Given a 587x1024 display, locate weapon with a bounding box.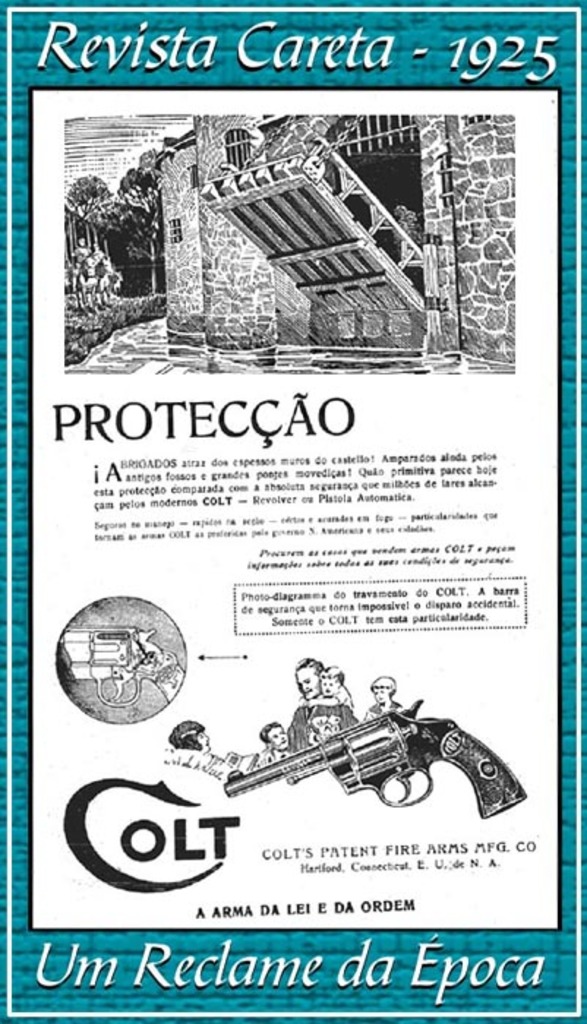
Located: bbox=(224, 695, 534, 828).
